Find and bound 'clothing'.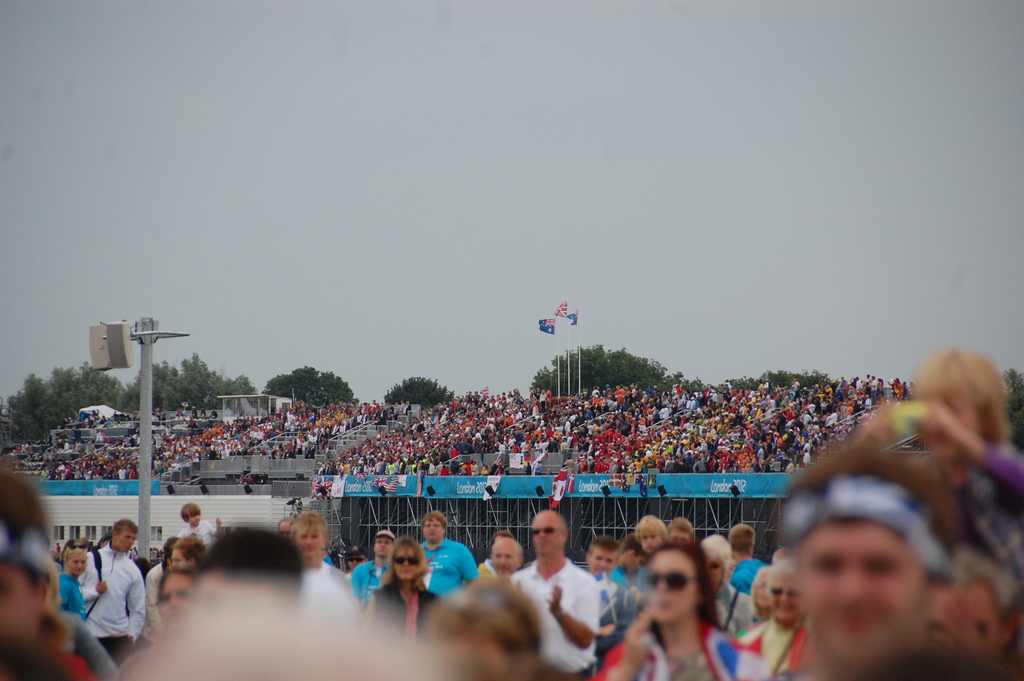
Bound: [738,615,814,673].
